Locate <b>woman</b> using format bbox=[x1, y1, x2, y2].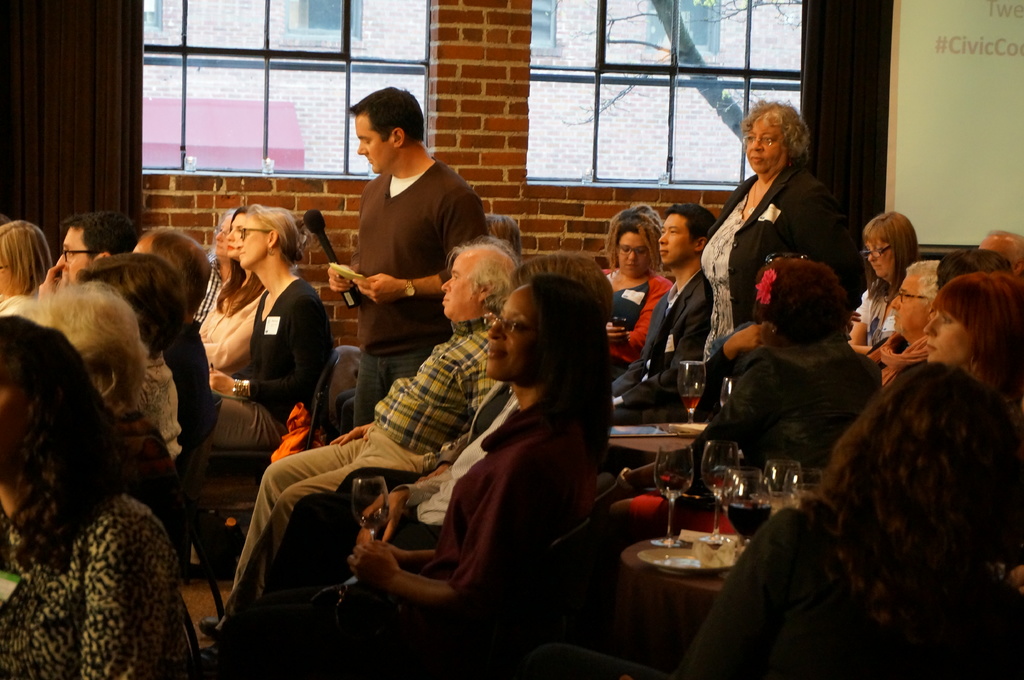
bbox=[0, 319, 190, 679].
